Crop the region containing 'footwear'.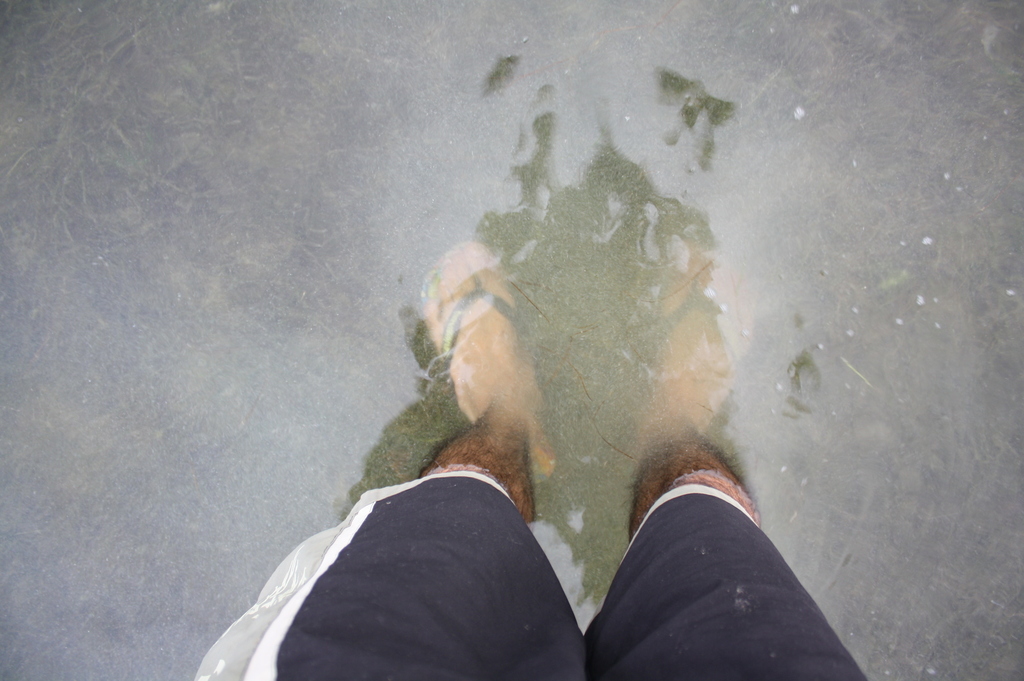
Crop region: {"x1": 410, "y1": 232, "x2": 575, "y2": 494}.
